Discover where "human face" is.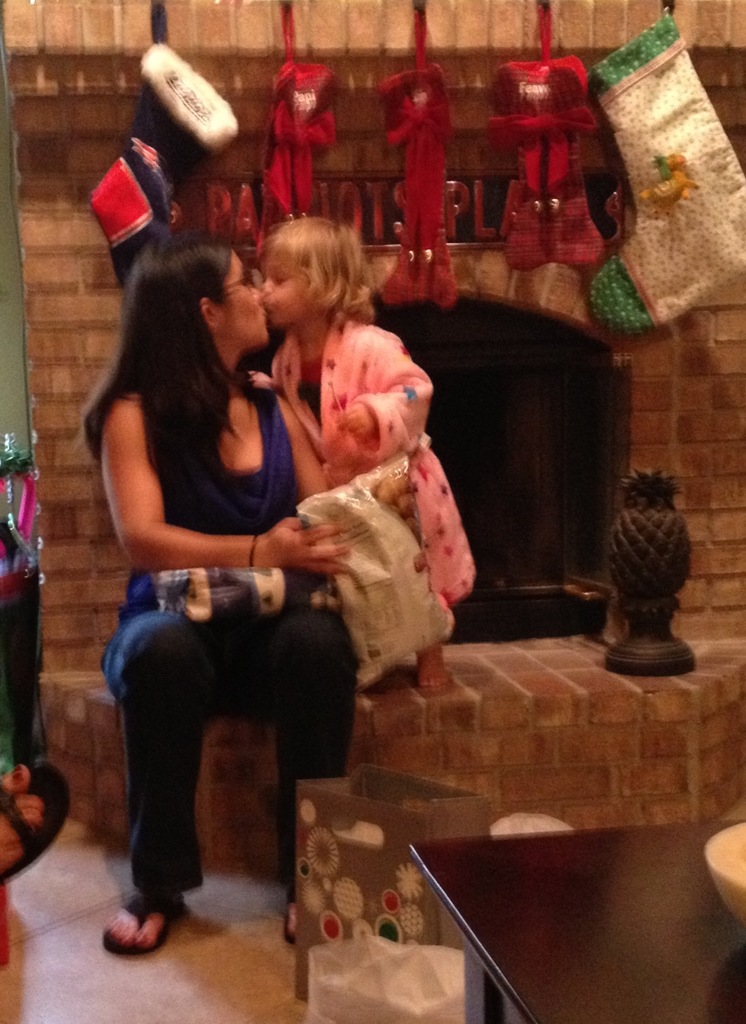
Discovered at bbox=[221, 249, 266, 344].
